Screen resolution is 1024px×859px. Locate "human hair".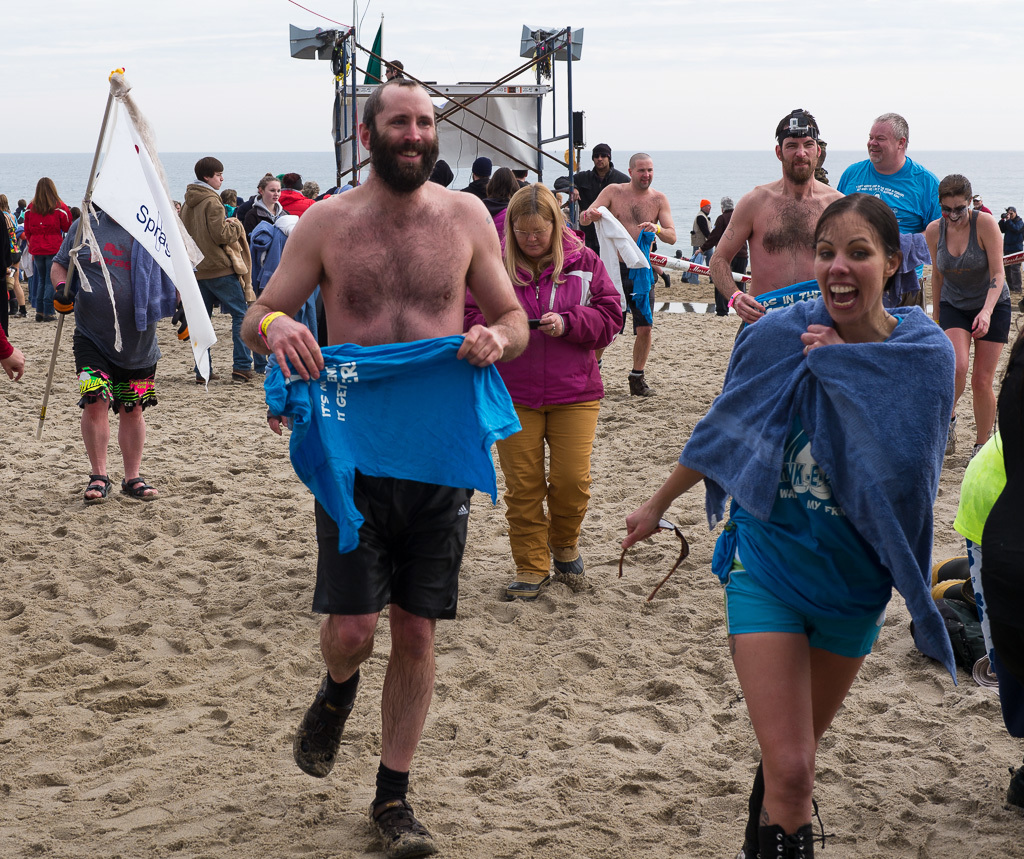
[x1=874, y1=110, x2=909, y2=150].
